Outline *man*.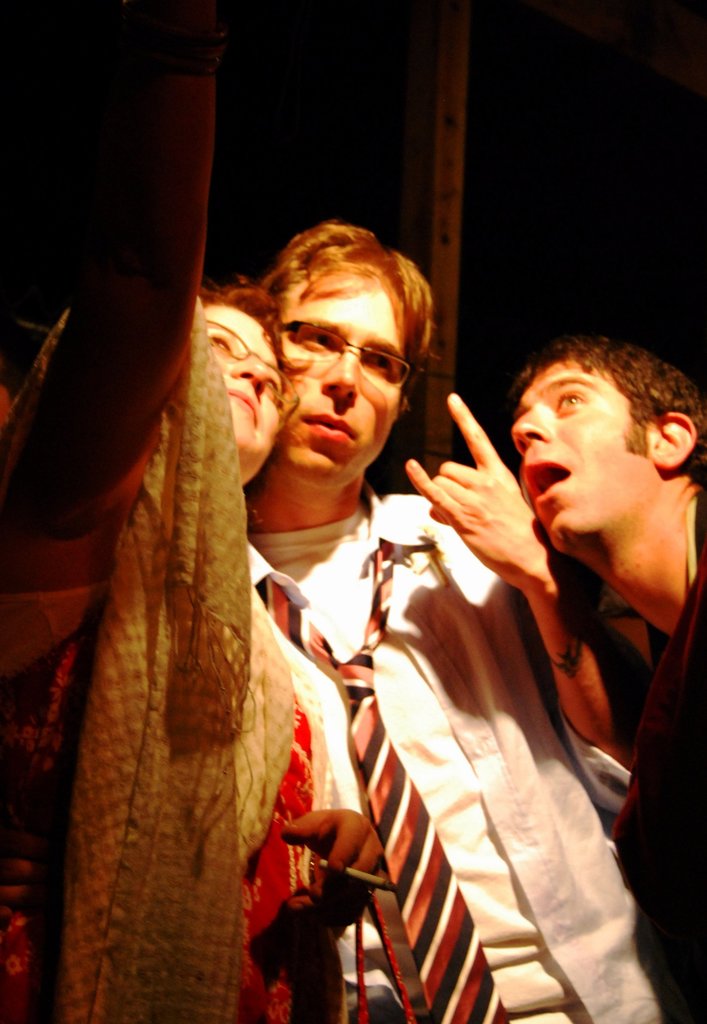
Outline: select_region(510, 344, 706, 1023).
